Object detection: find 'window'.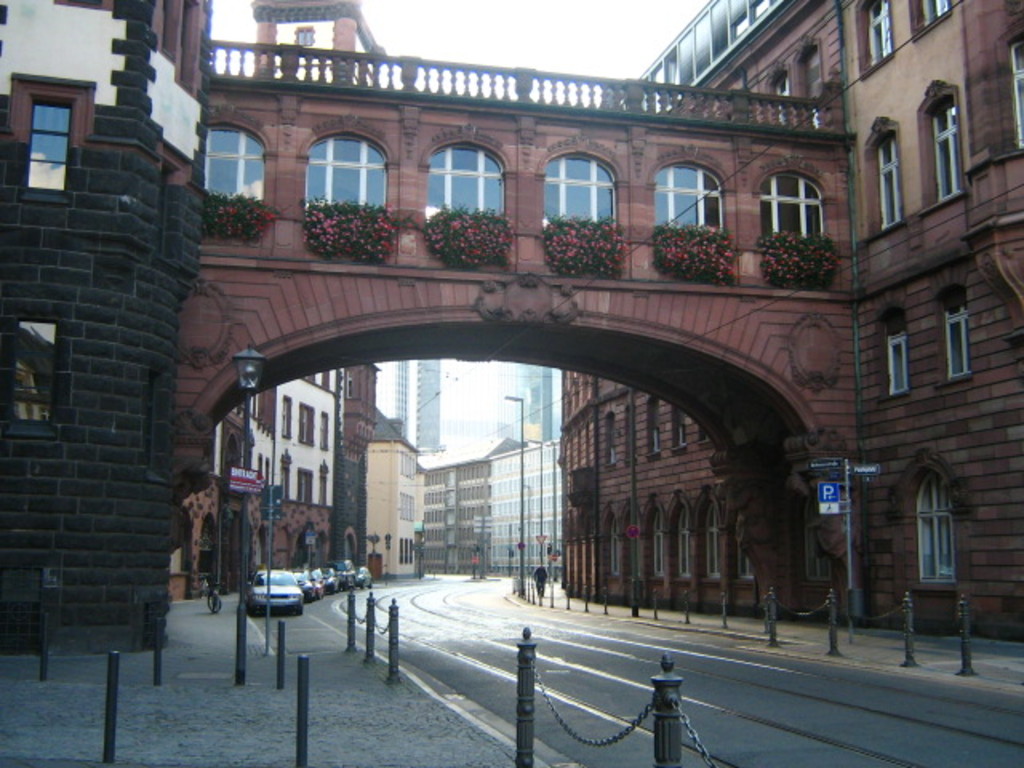
(x1=674, y1=387, x2=699, y2=448).
